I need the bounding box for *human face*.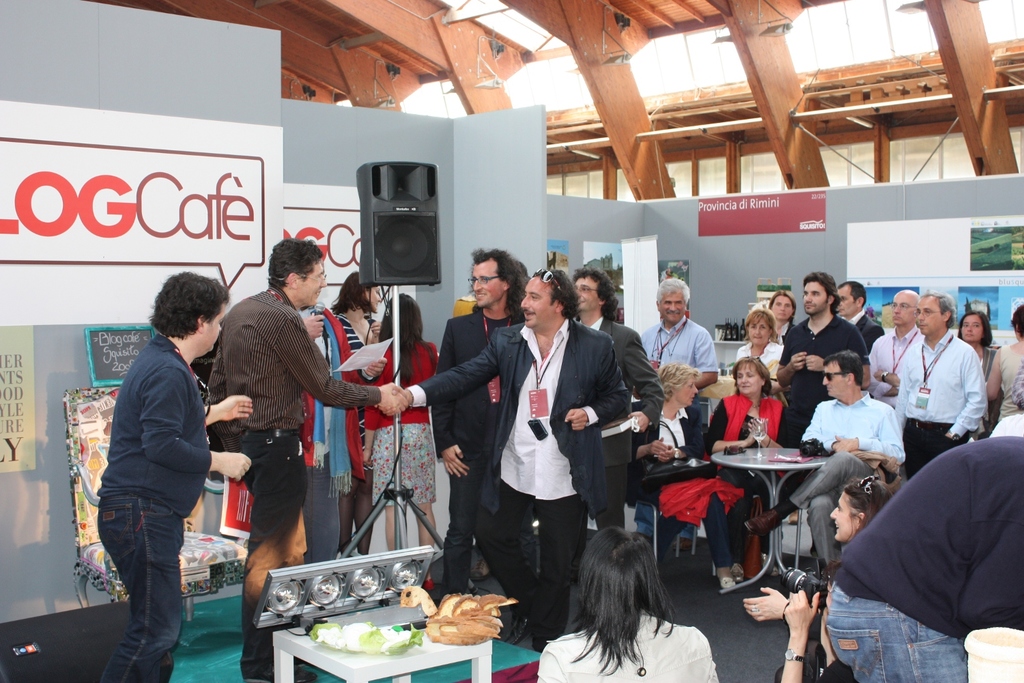
Here it is: x1=677, y1=376, x2=698, y2=405.
